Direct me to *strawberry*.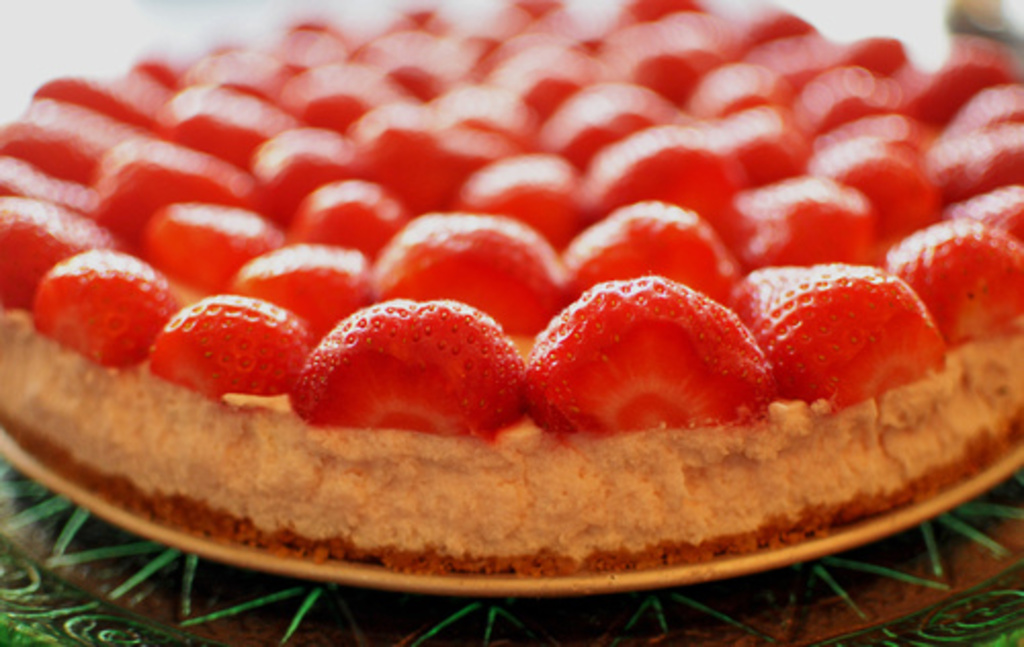
Direction: l=150, t=291, r=311, b=412.
